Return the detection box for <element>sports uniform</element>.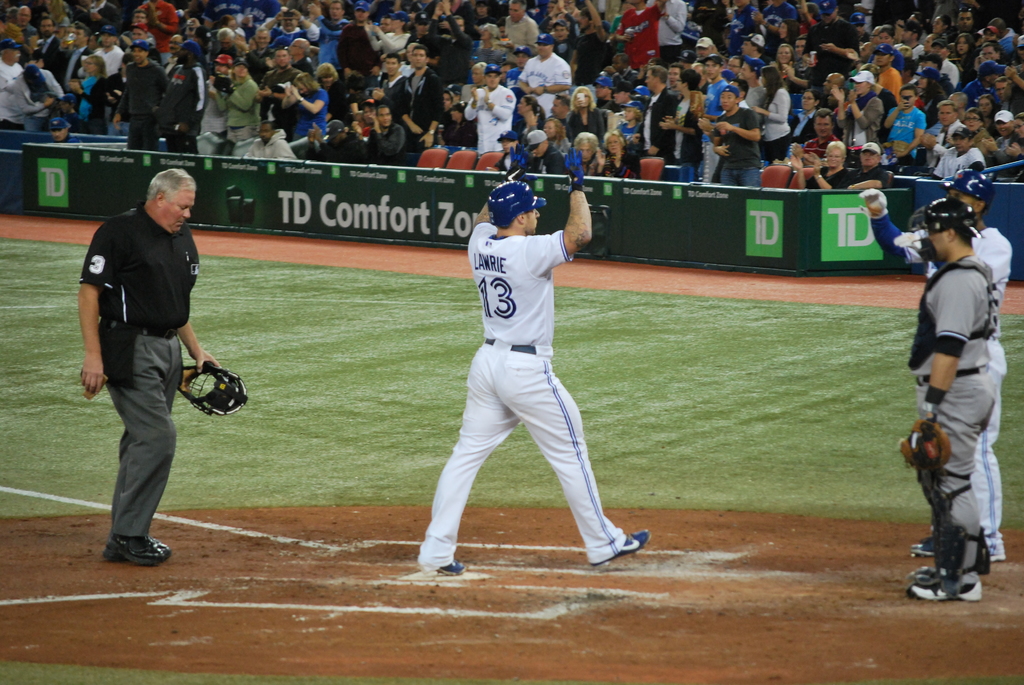
x1=159 y1=58 x2=210 y2=164.
